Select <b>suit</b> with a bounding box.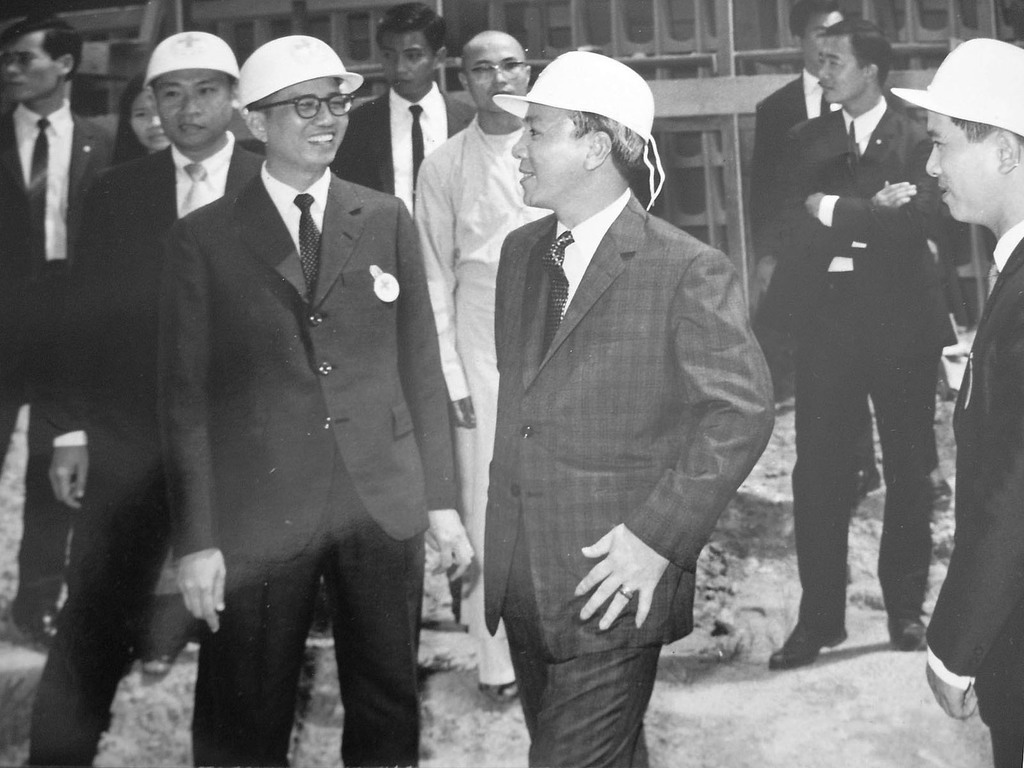
region(0, 117, 113, 604).
